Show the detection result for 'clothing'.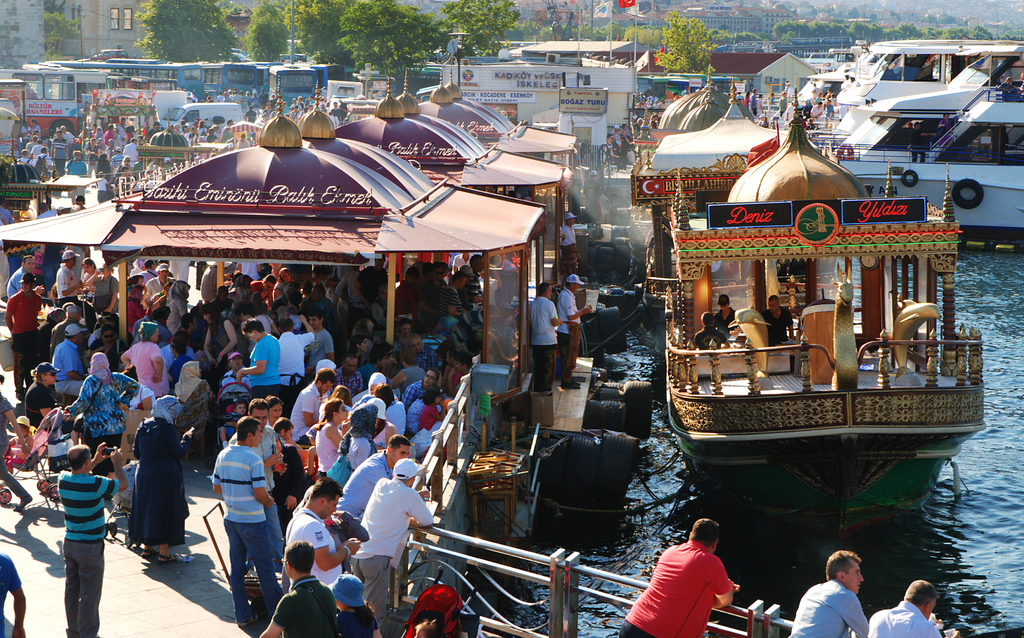
(137, 273, 174, 314).
